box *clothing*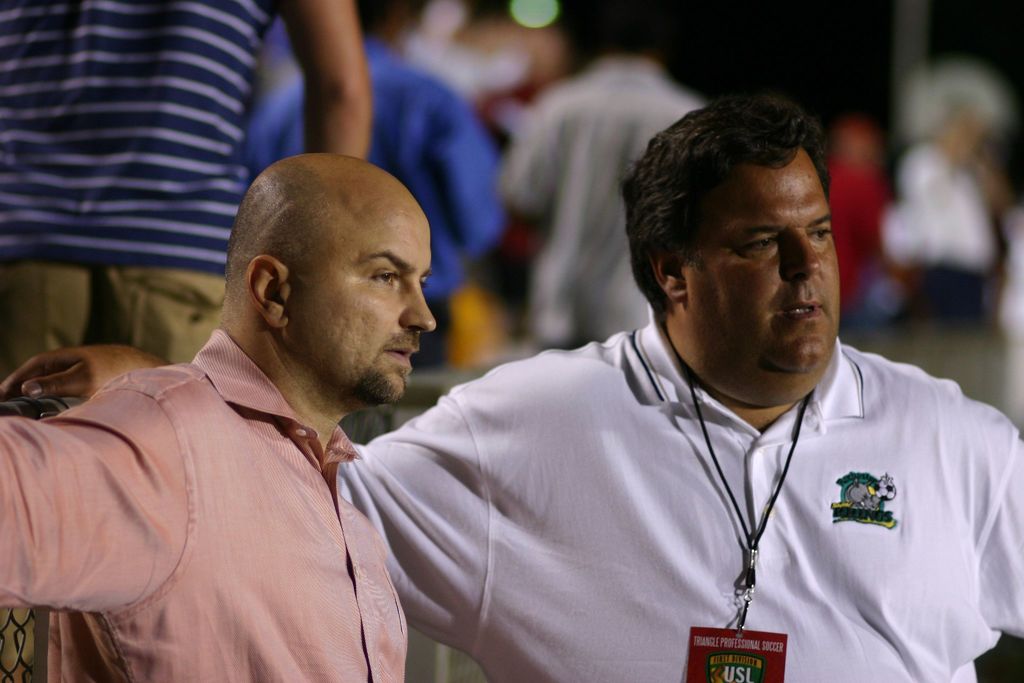
[x1=0, y1=0, x2=279, y2=377]
